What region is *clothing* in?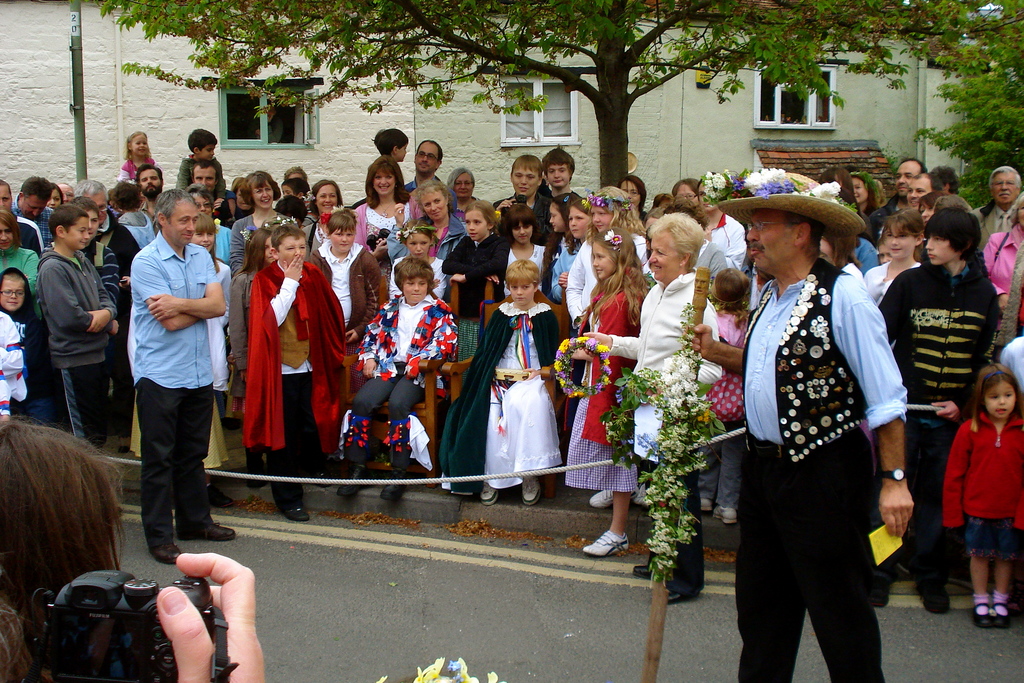
(438, 235, 508, 470).
